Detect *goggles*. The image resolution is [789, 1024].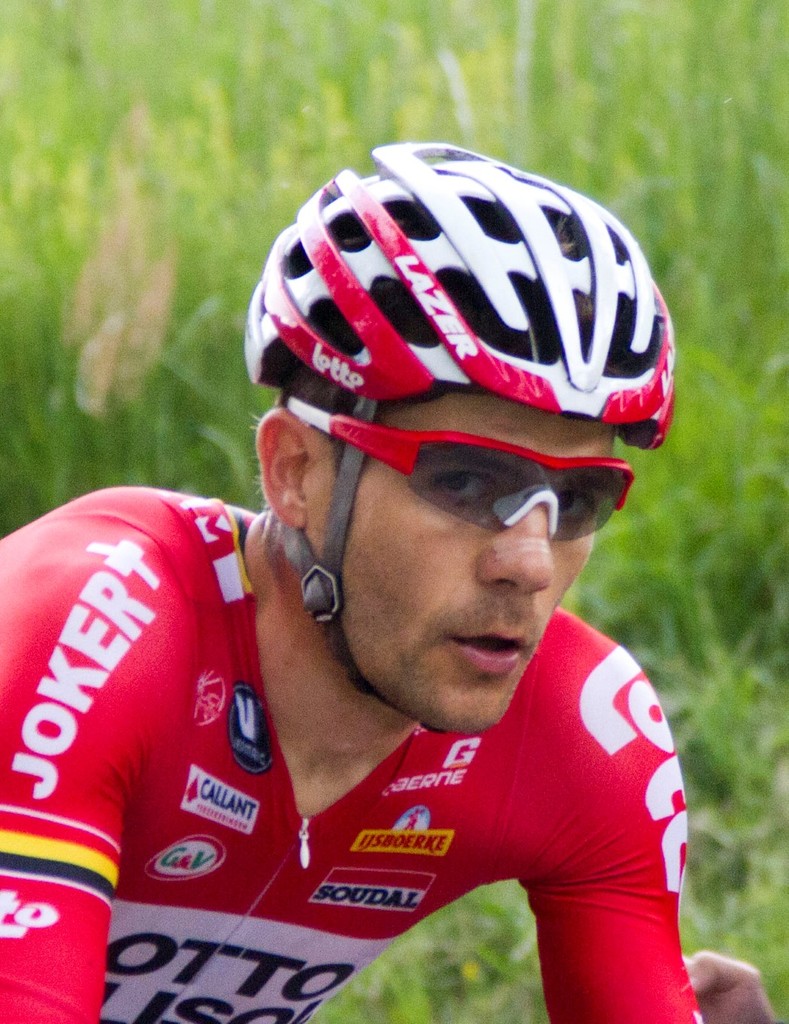
[277, 403, 637, 544].
